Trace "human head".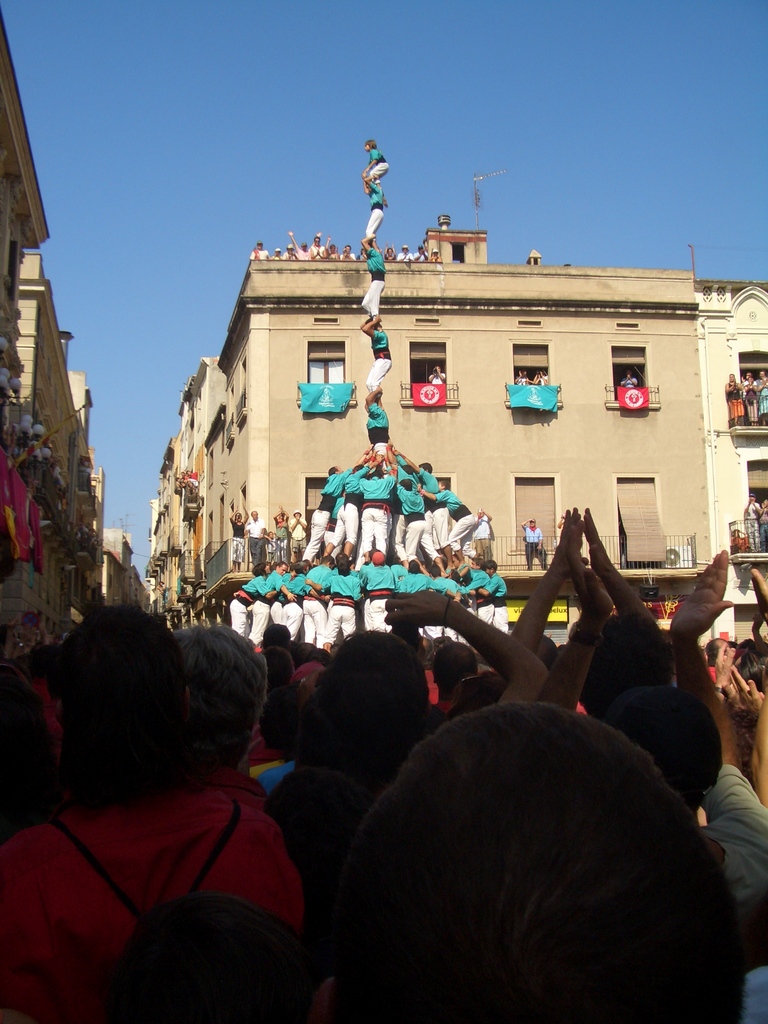
Traced to select_region(576, 608, 676, 716).
